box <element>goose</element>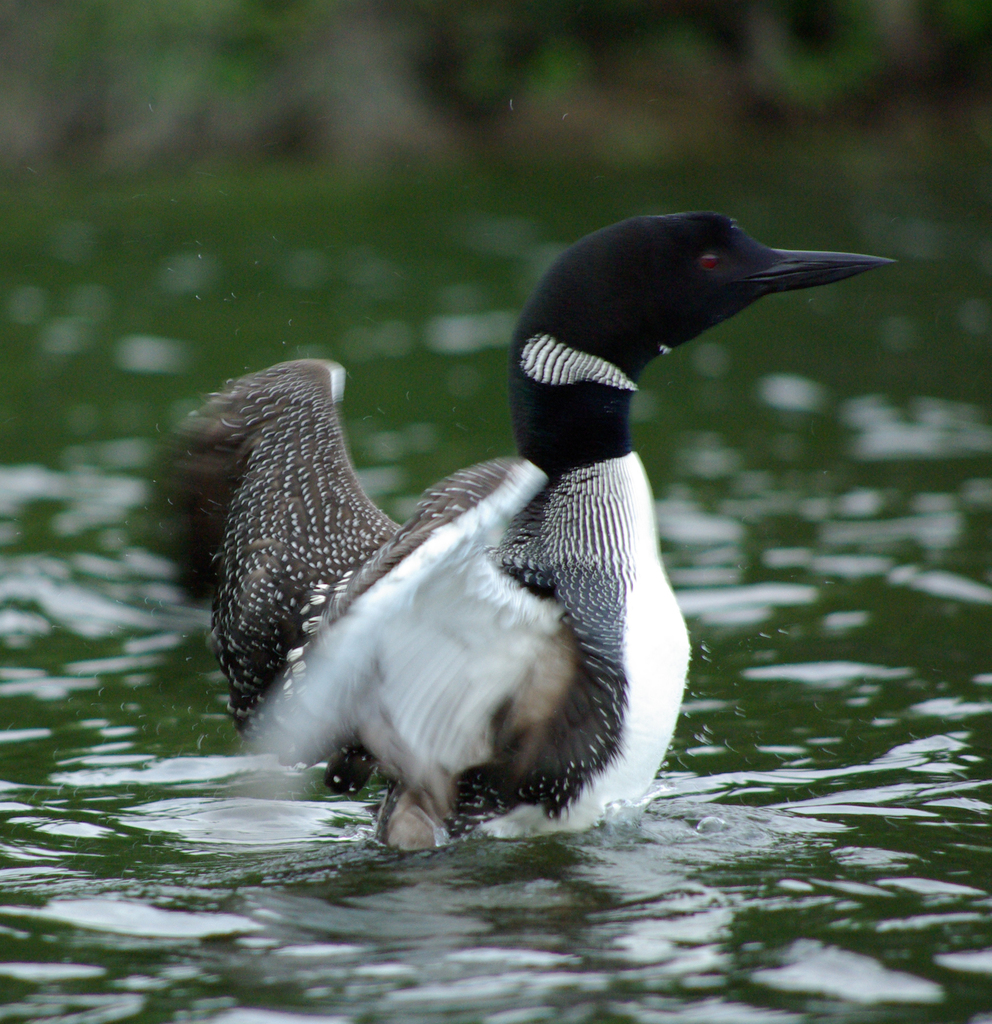
x1=170, y1=209, x2=889, y2=846
